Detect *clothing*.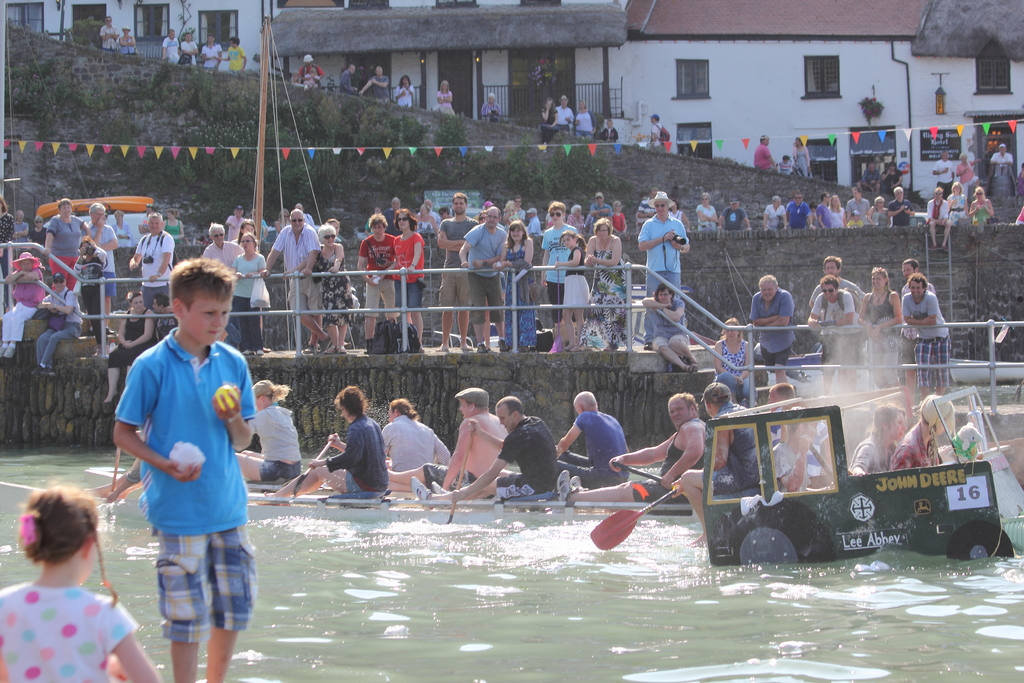
Detected at box=[717, 334, 753, 404].
